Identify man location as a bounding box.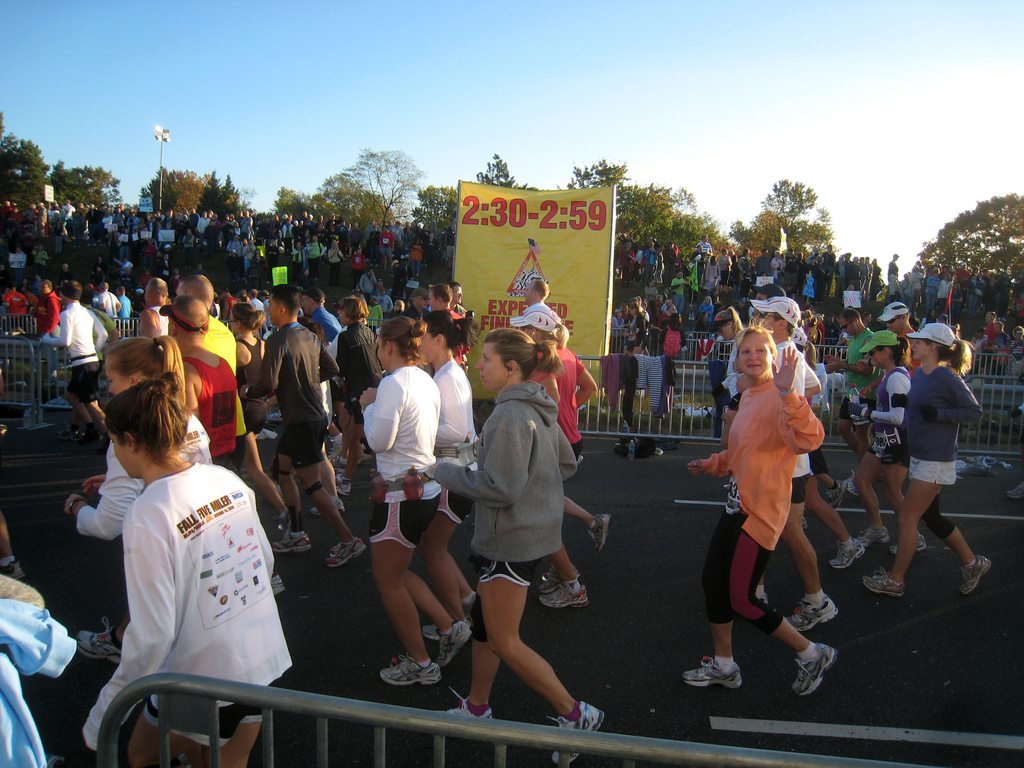
select_region(749, 294, 836, 632).
